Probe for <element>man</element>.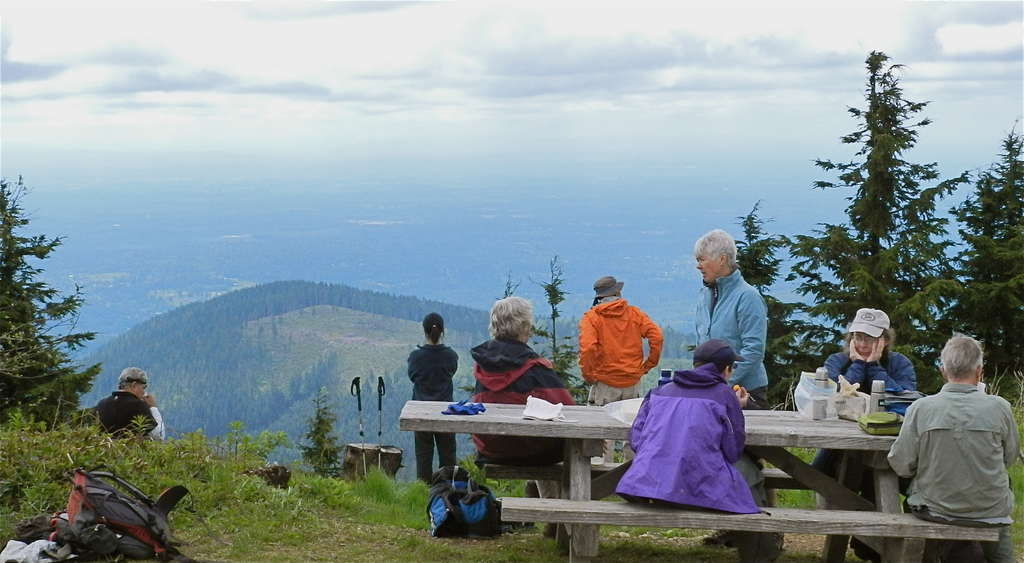
Probe result: l=886, t=331, r=1018, b=535.
